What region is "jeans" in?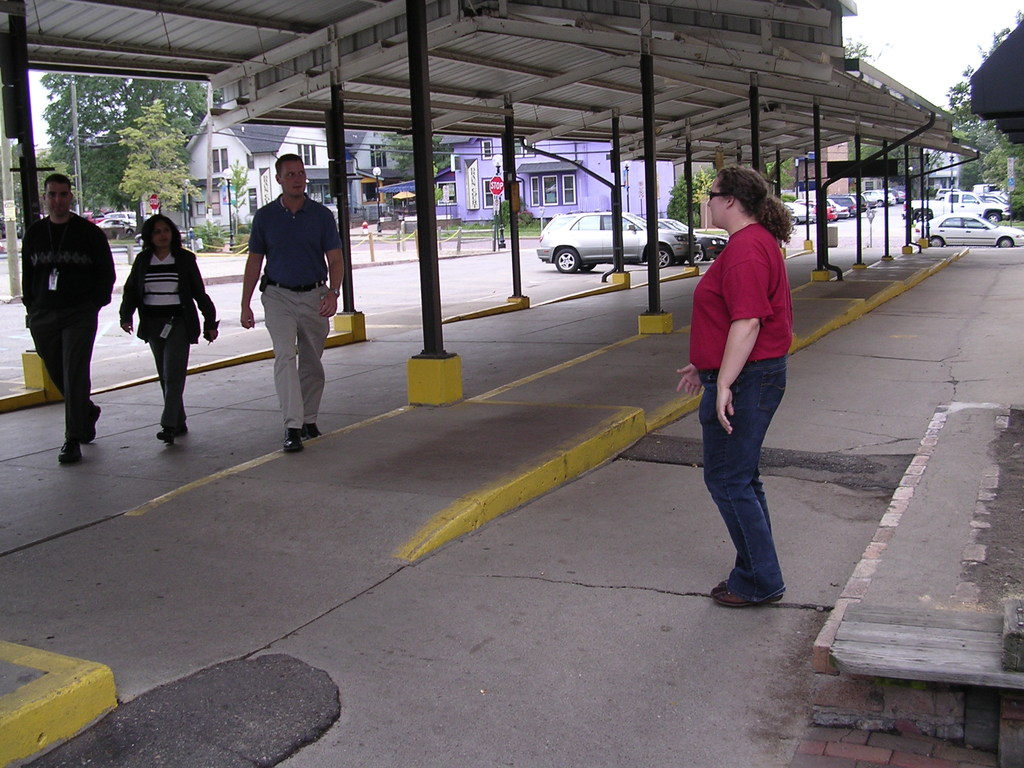
x1=143, y1=302, x2=188, y2=431.
